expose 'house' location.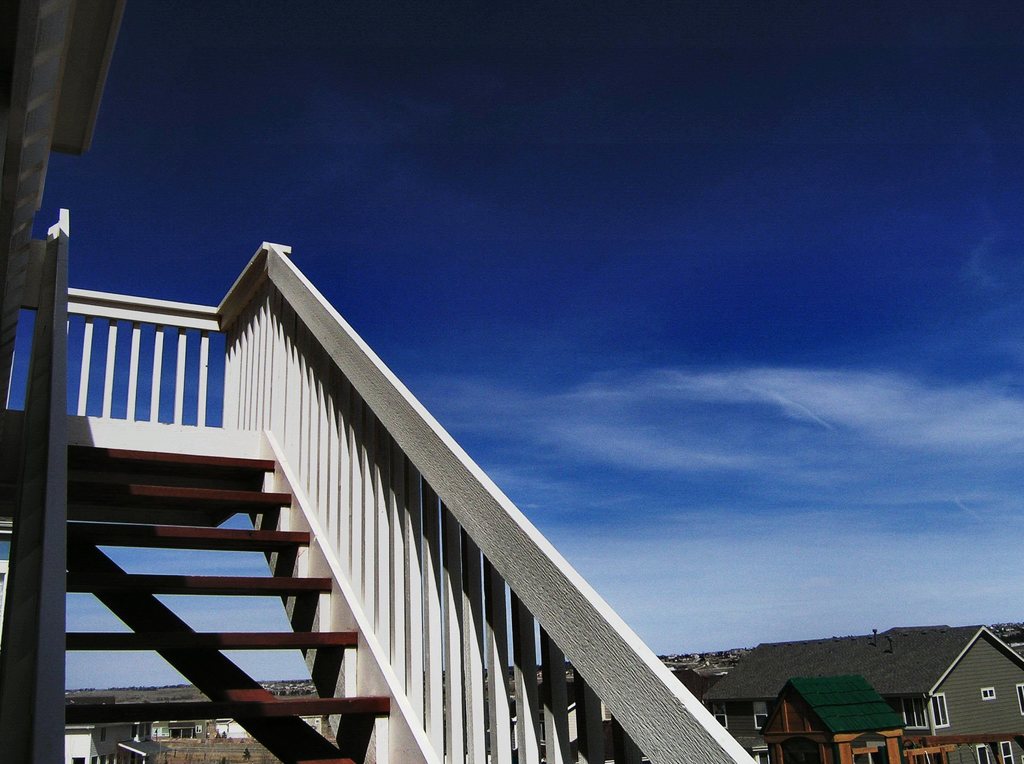
Exposed at 52:686:145:763.
